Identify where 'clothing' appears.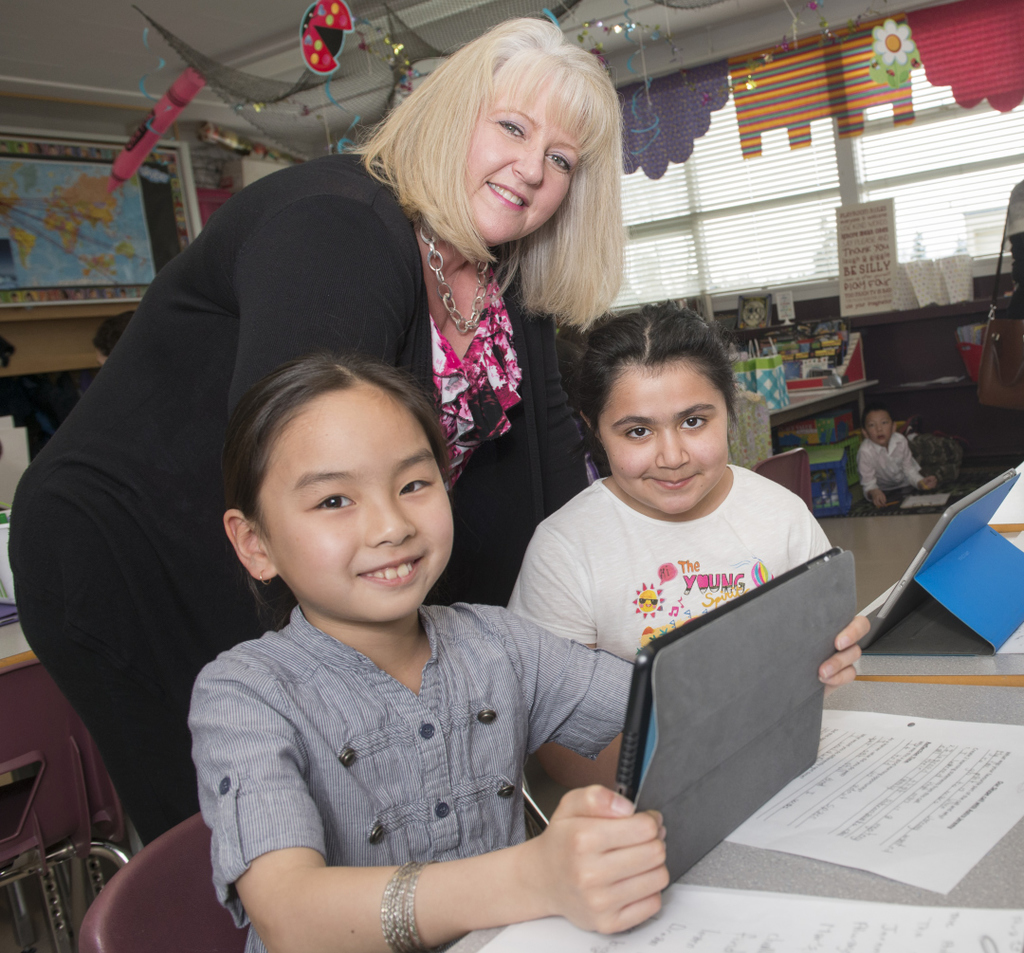
Appears at l=855, t=443, r=928, b=507.
